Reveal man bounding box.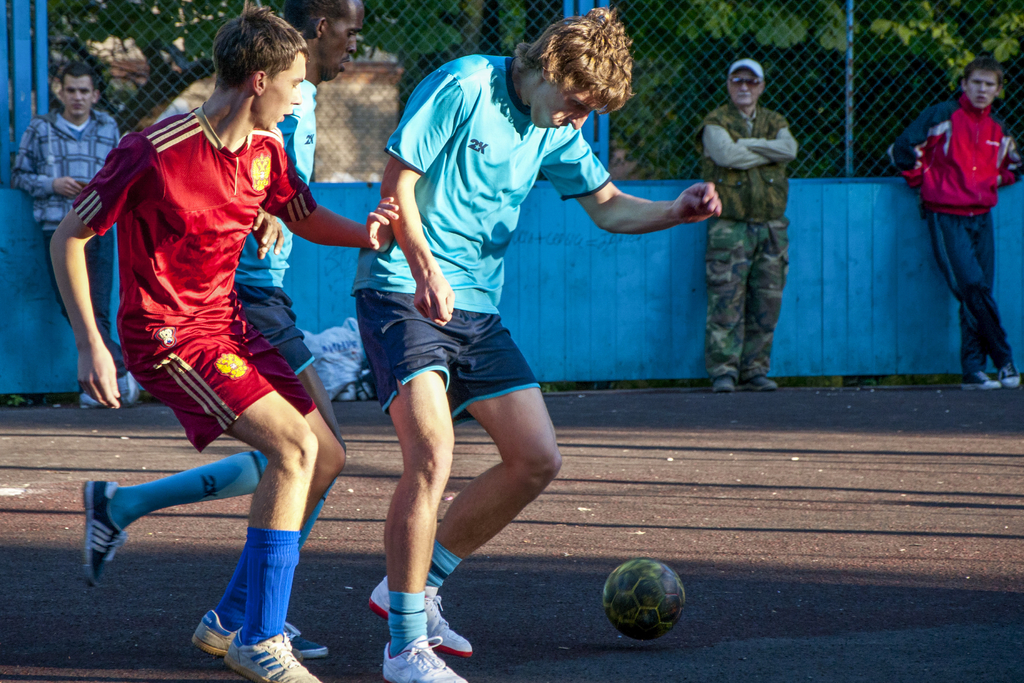
Revealed: pyautogui.locateOnScreen(700, 57, 799, 403).
